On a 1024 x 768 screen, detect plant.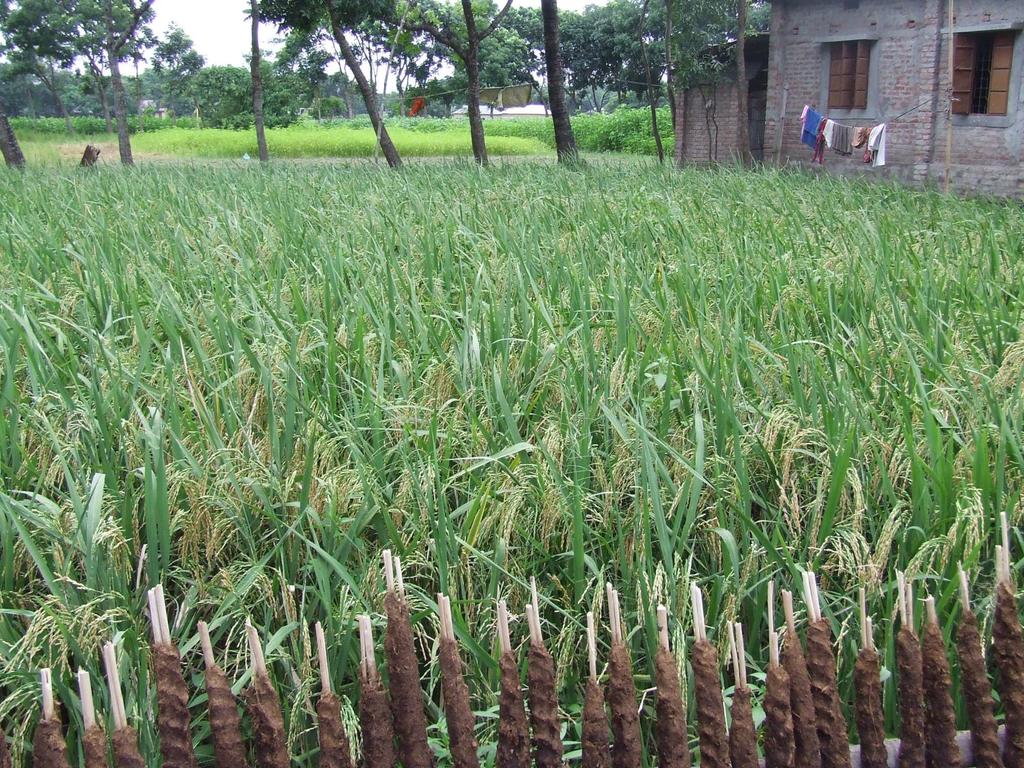
(x1=17, y1=427, x2=164, y2=733).
